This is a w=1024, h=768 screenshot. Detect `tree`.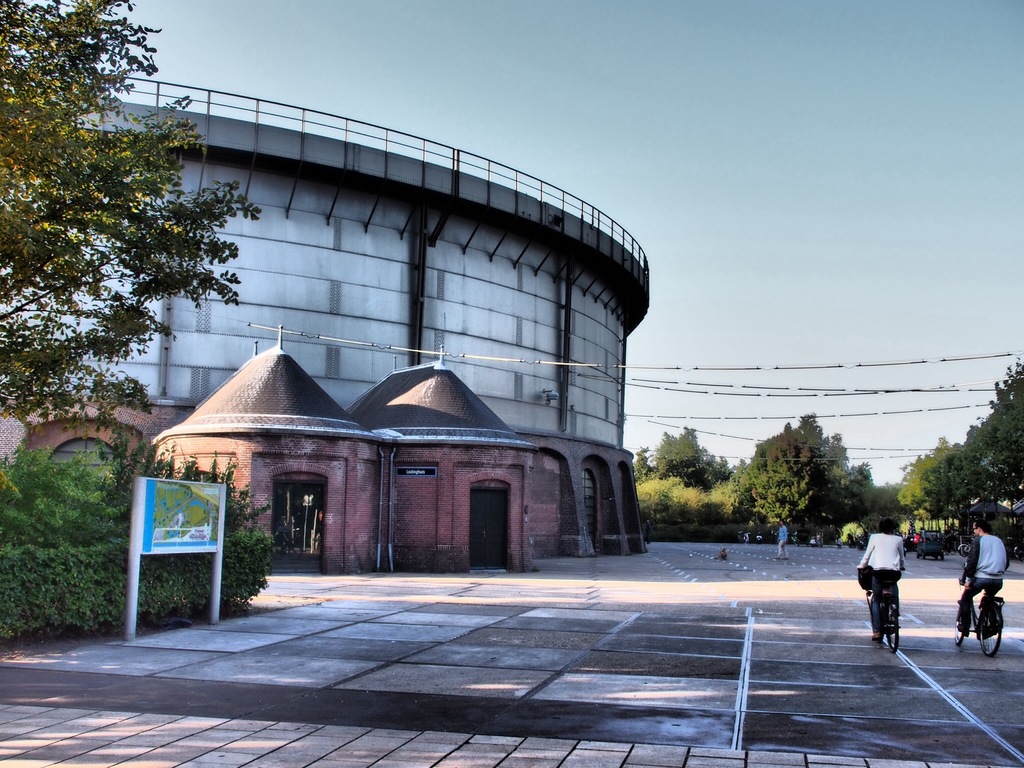
(735,410,870,513).
